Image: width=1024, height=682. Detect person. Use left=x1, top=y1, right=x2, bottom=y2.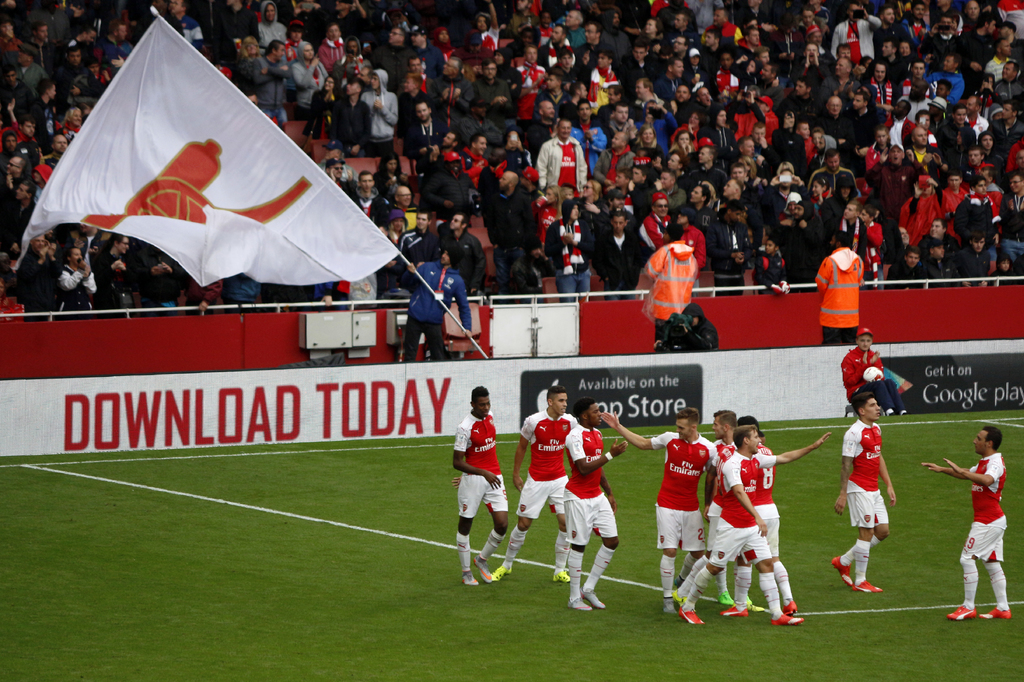
left=399, top=243, right=467, bottom=356.
